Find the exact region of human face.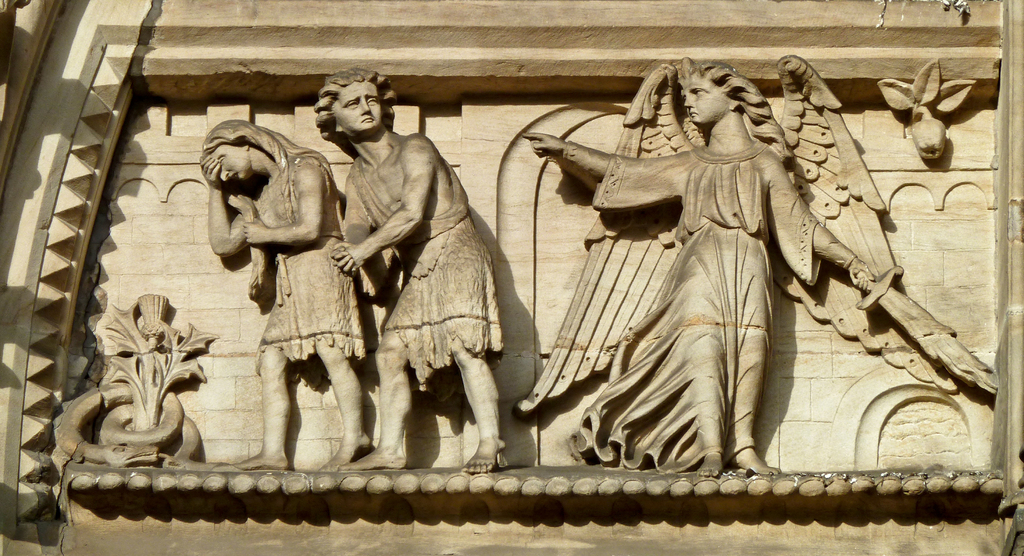
Exact region: 678, 76, 732, 123.
